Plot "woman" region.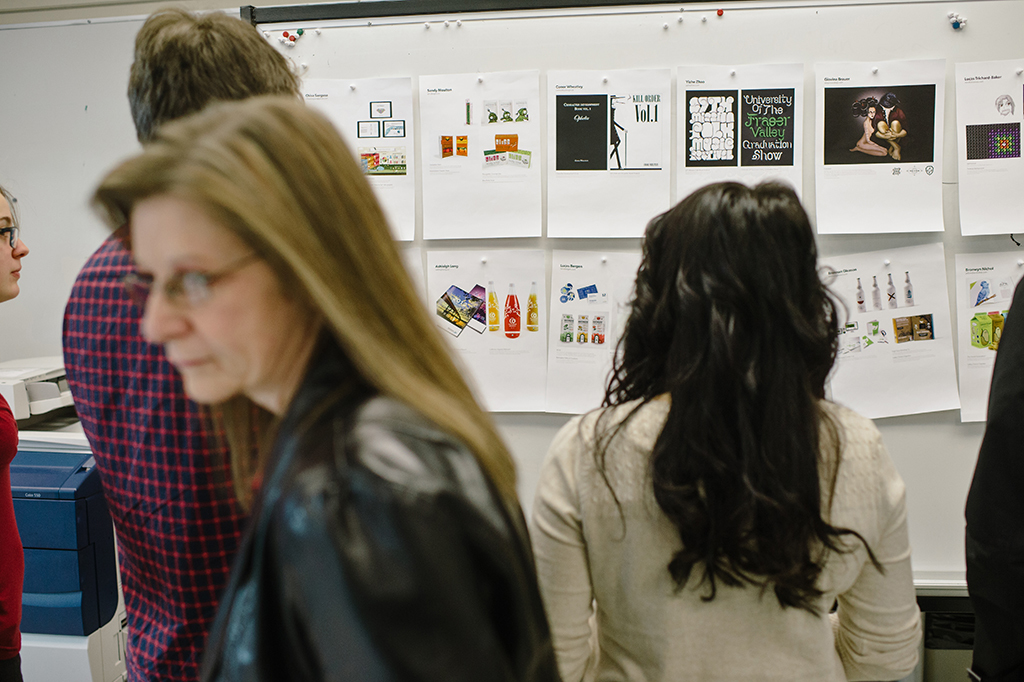
Plotted at <bbox>46, 68, 565, 681</bbox>.
